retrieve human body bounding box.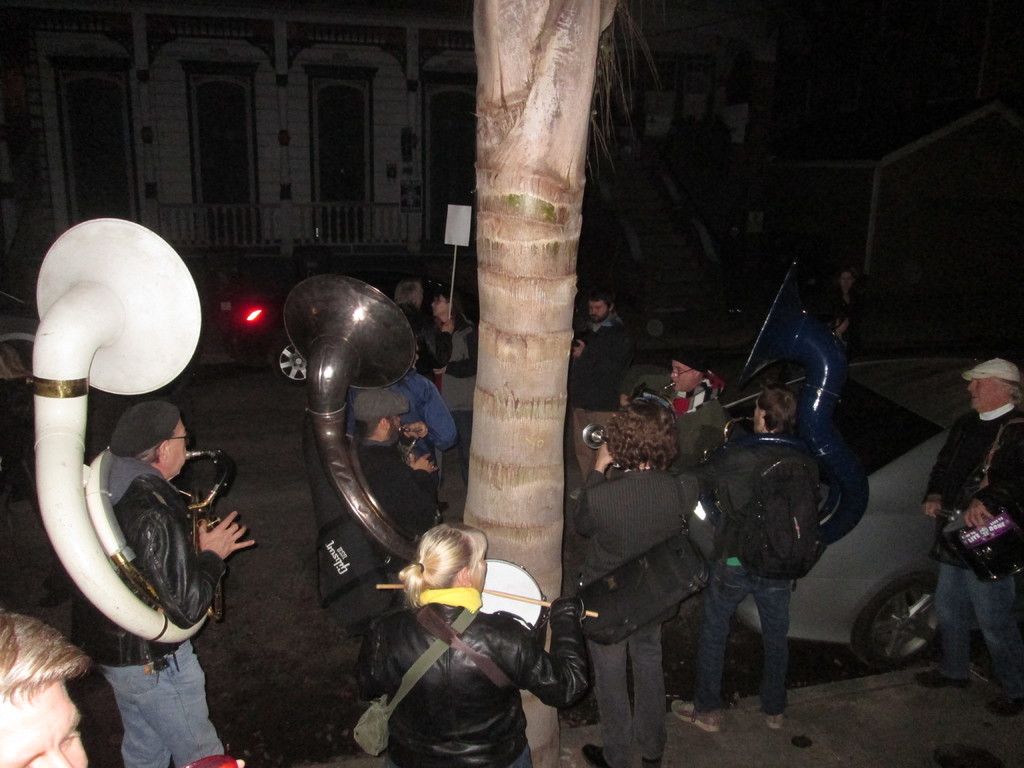
Bounding box: 353 394 442 548.
